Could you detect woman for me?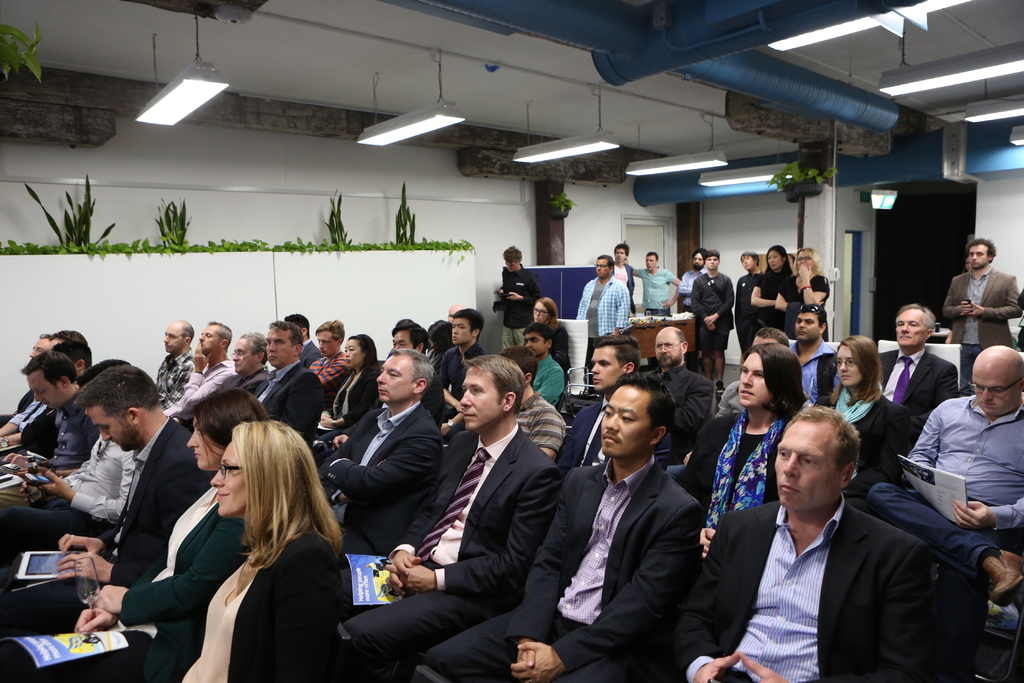
Detection result: locate(0, 388, 268, 682).
